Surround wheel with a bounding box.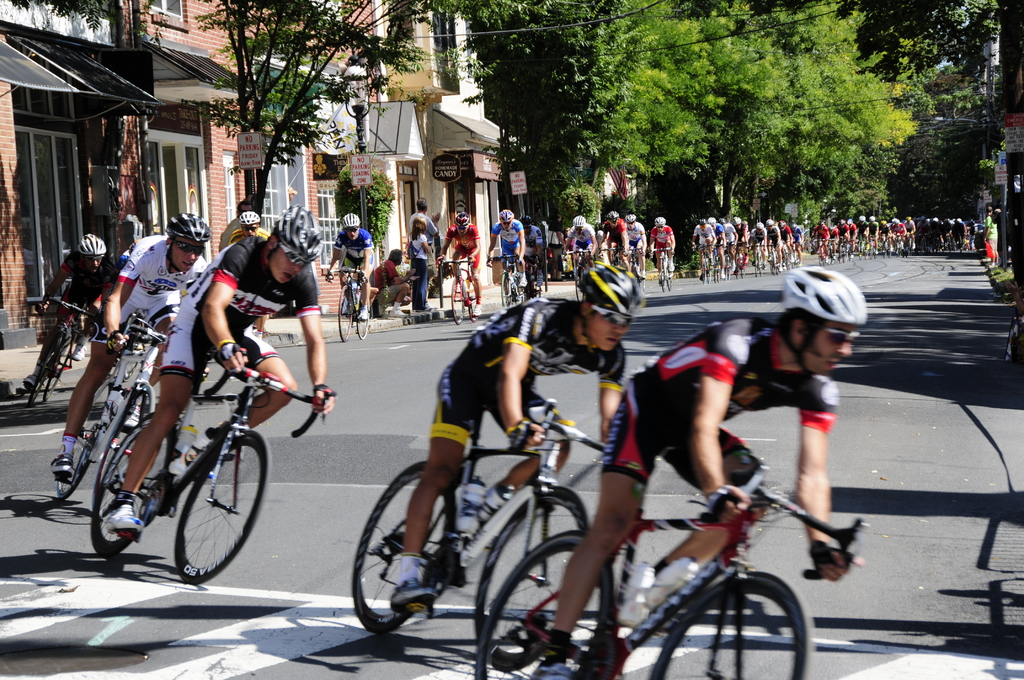
box=[355, 293, 373, 341].
